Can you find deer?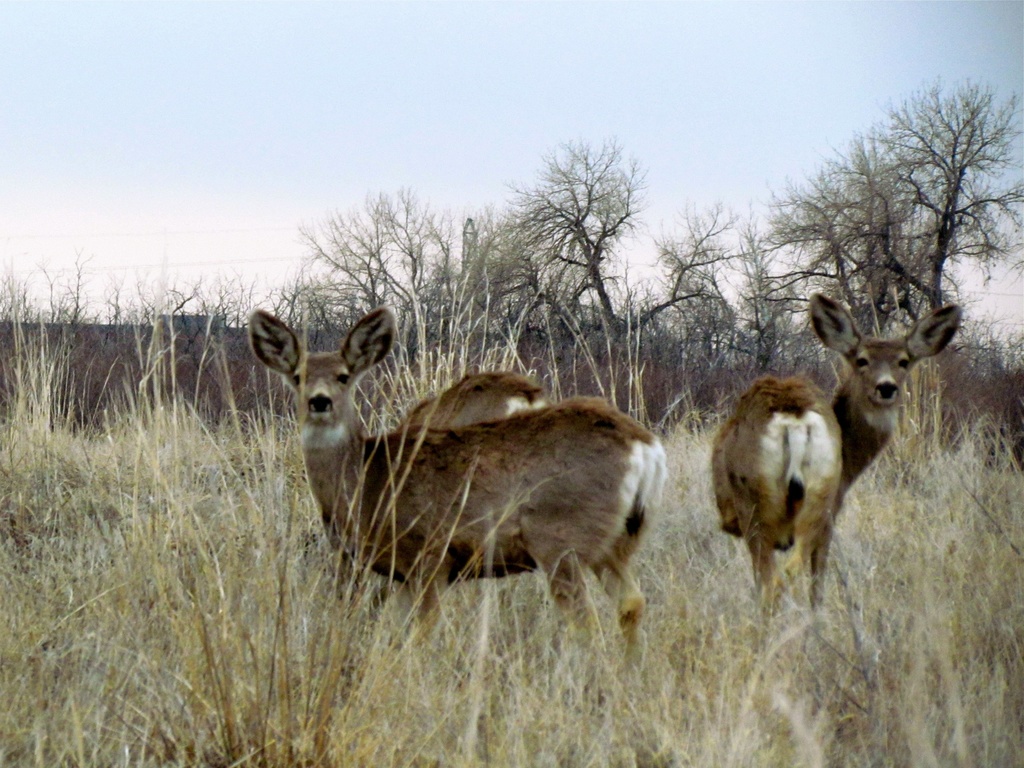
Yes, bounding box: [392,368,544,428].
